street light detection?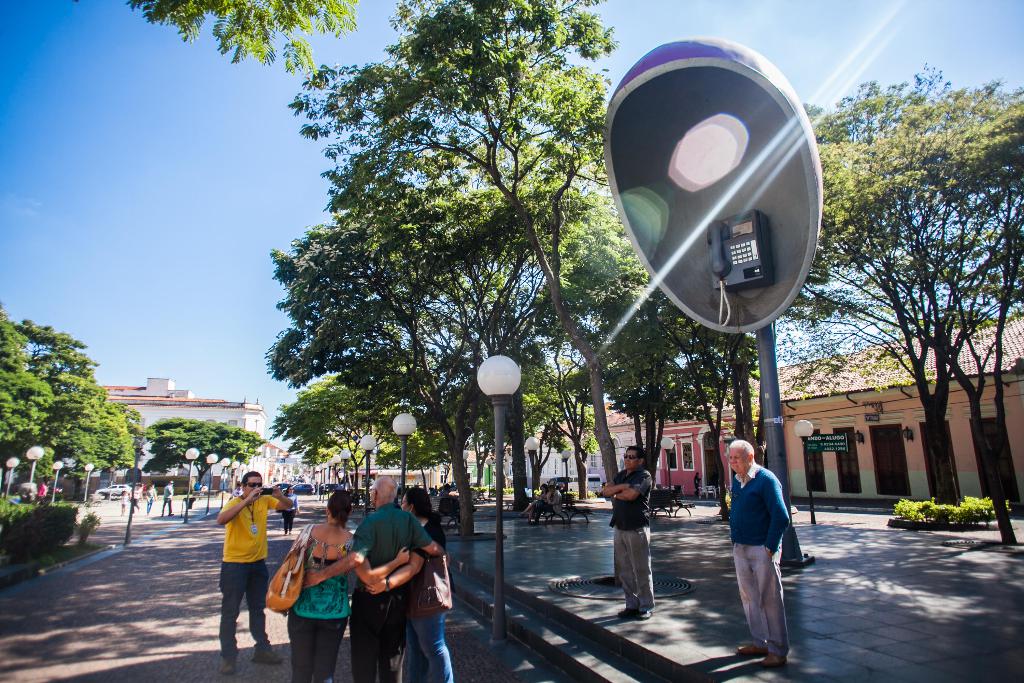
341:448:356:492
